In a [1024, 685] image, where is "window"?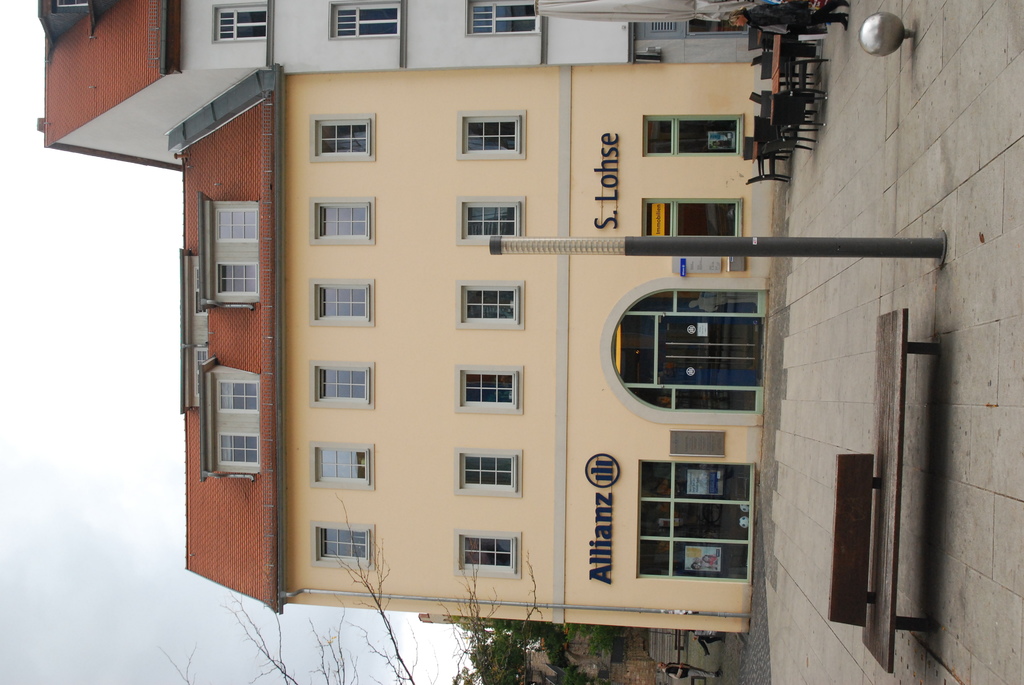
l=310, t=277, r=375, b=328.
